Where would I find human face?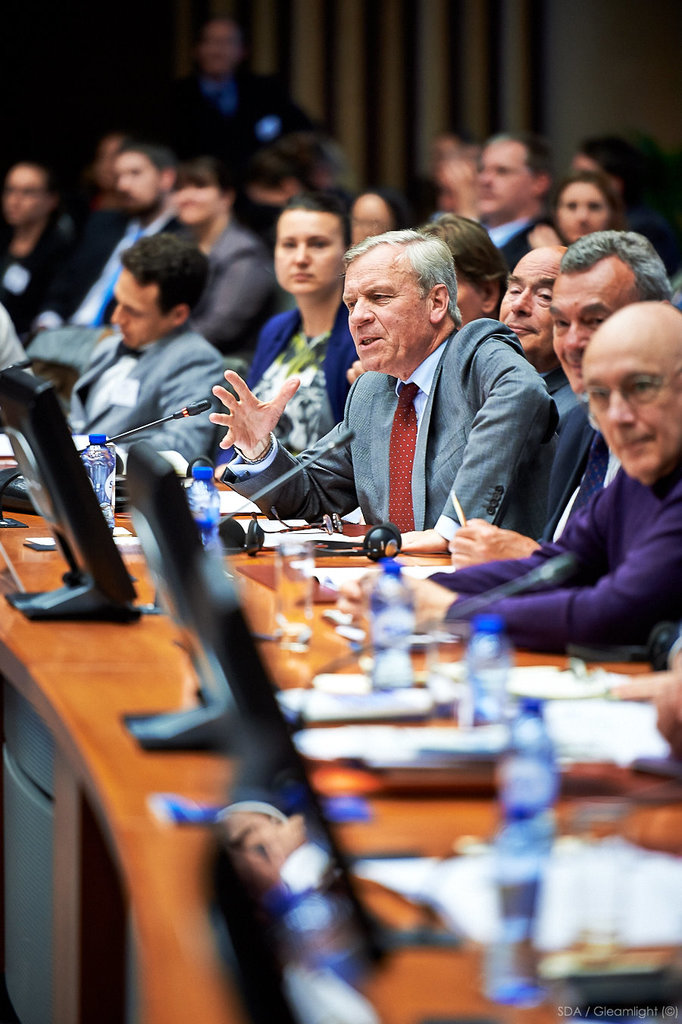
At [107,154,153,217].
